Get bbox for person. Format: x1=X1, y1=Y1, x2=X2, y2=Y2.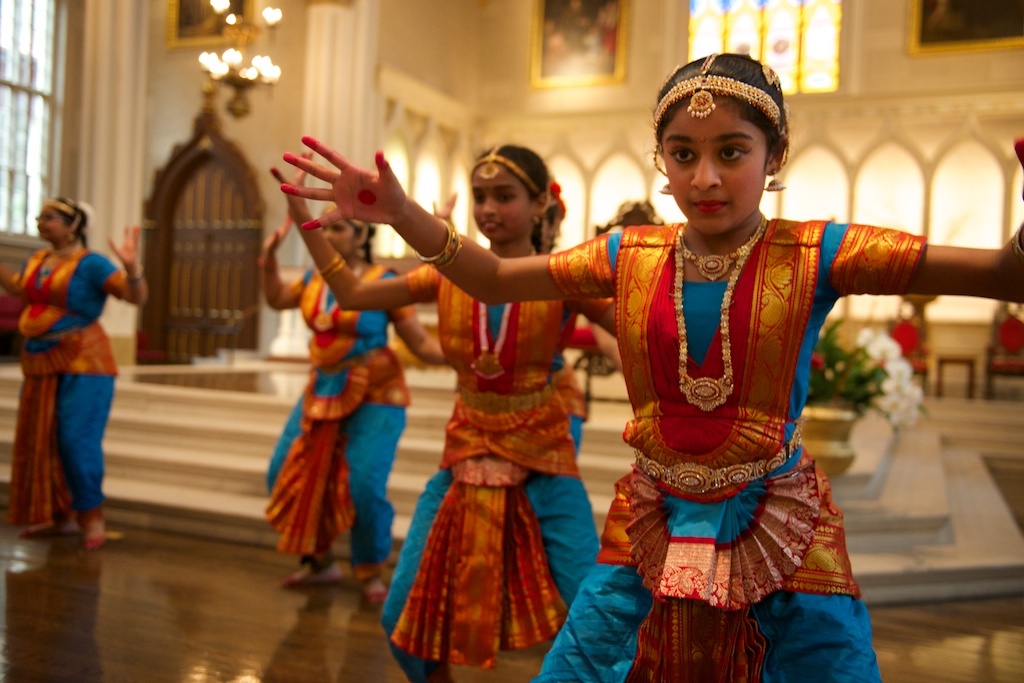
x1=0, y1=195, x2=148, y2=548.
